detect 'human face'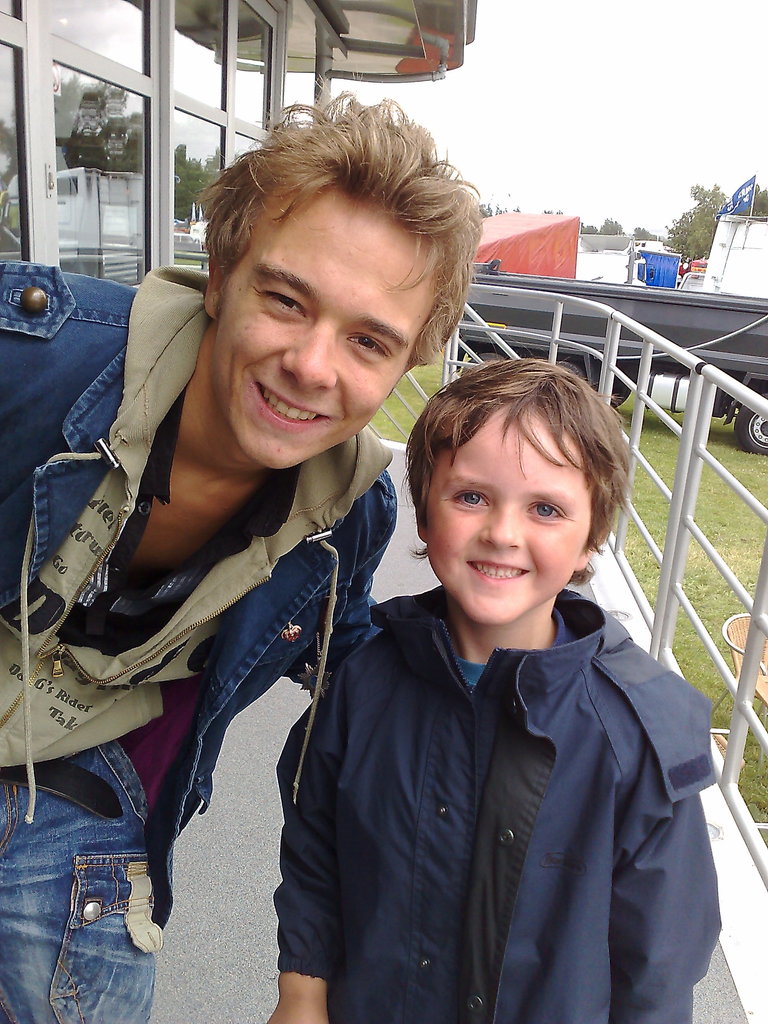
pyautogui.locateOnScreen(415, 417, 622, 631)
